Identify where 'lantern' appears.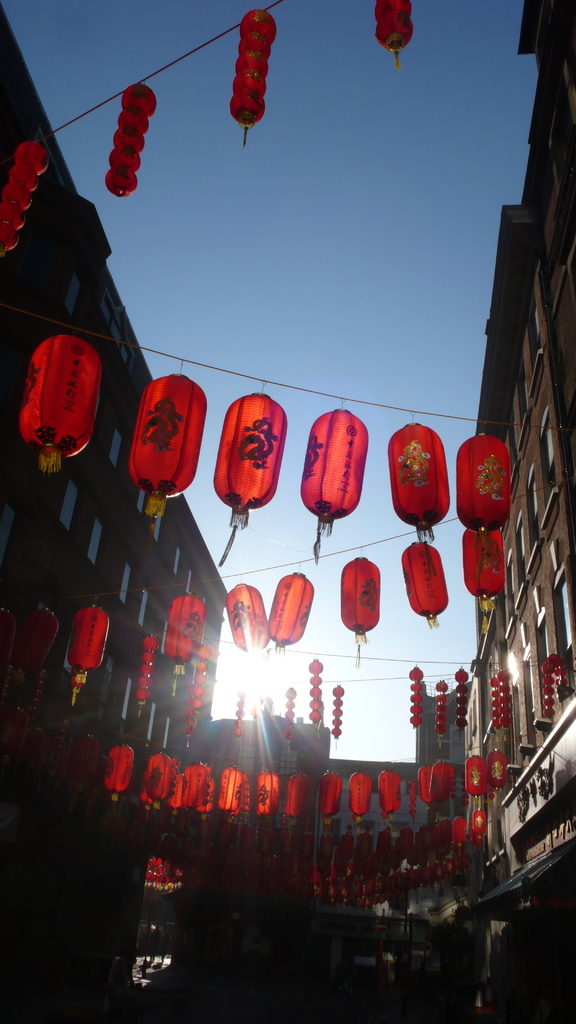
Appears at locate(69, 607, 109, 673).
